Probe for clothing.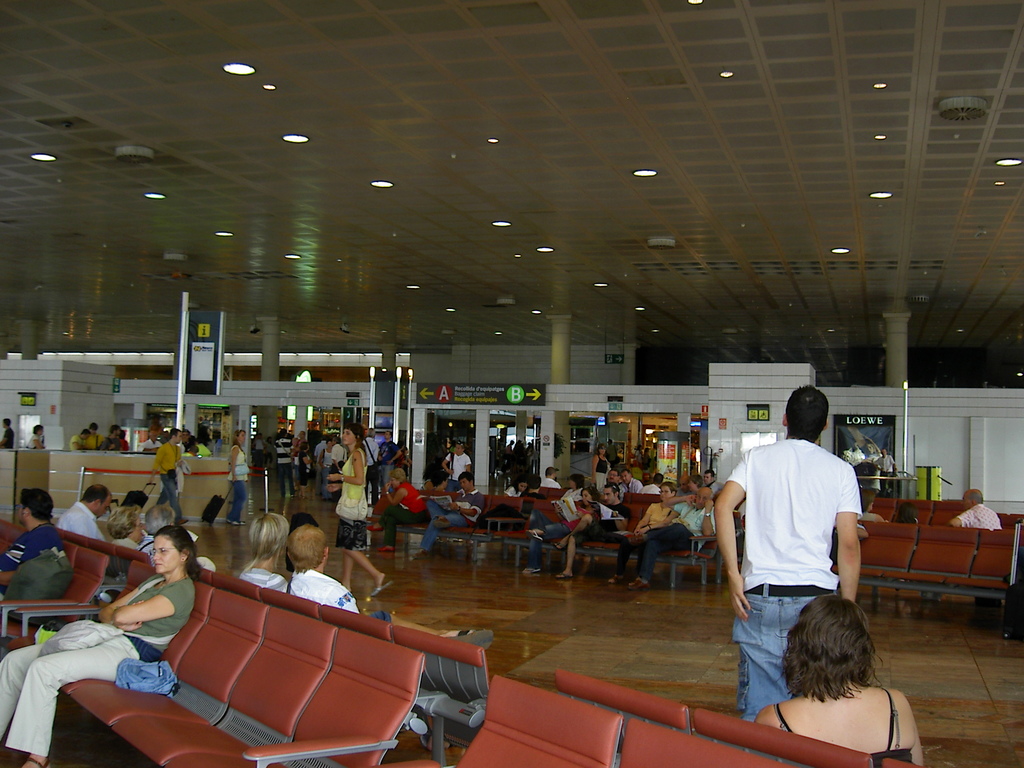
Probe result: (445,450,467,481).
